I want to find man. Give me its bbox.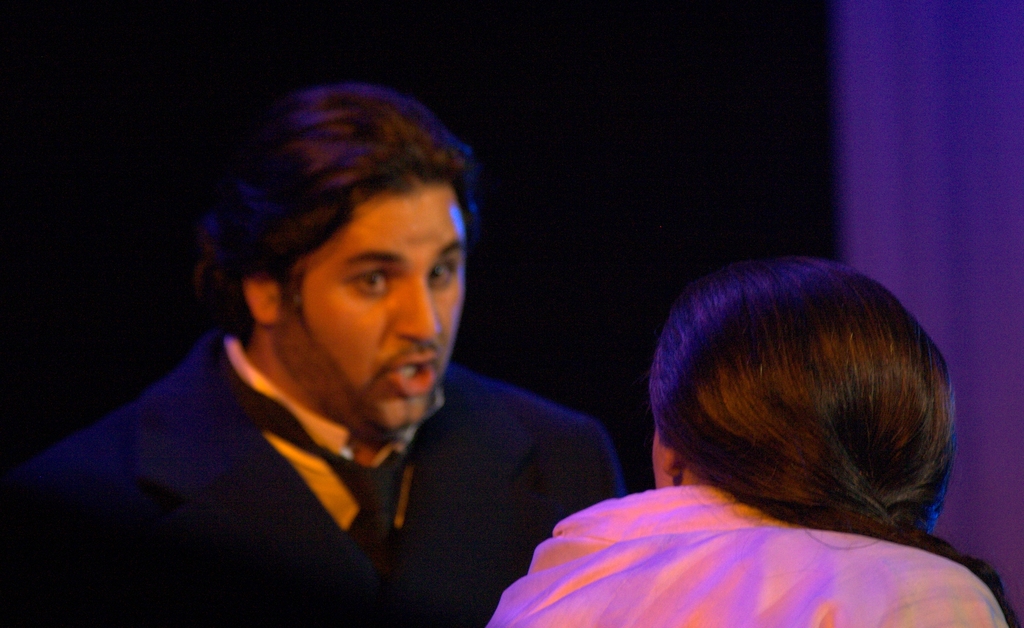
{"left": 16, "top": 101, "right": 640, "bottom": 612}.
